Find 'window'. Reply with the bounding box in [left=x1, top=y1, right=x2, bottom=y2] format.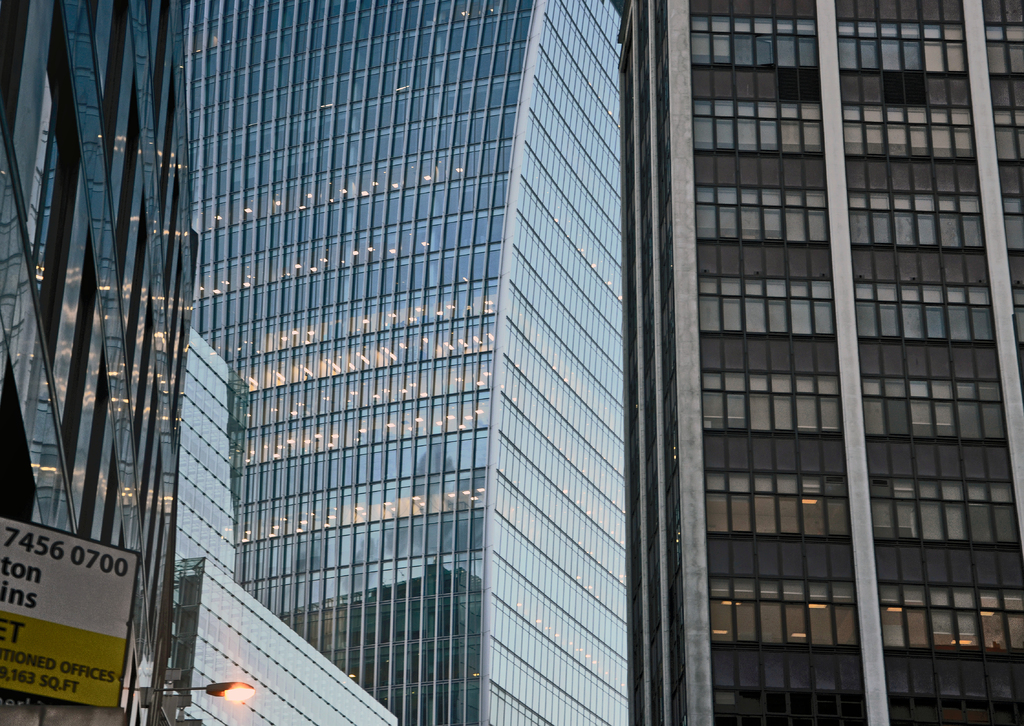
[left=846, top=192, right=985, bottom=250].
